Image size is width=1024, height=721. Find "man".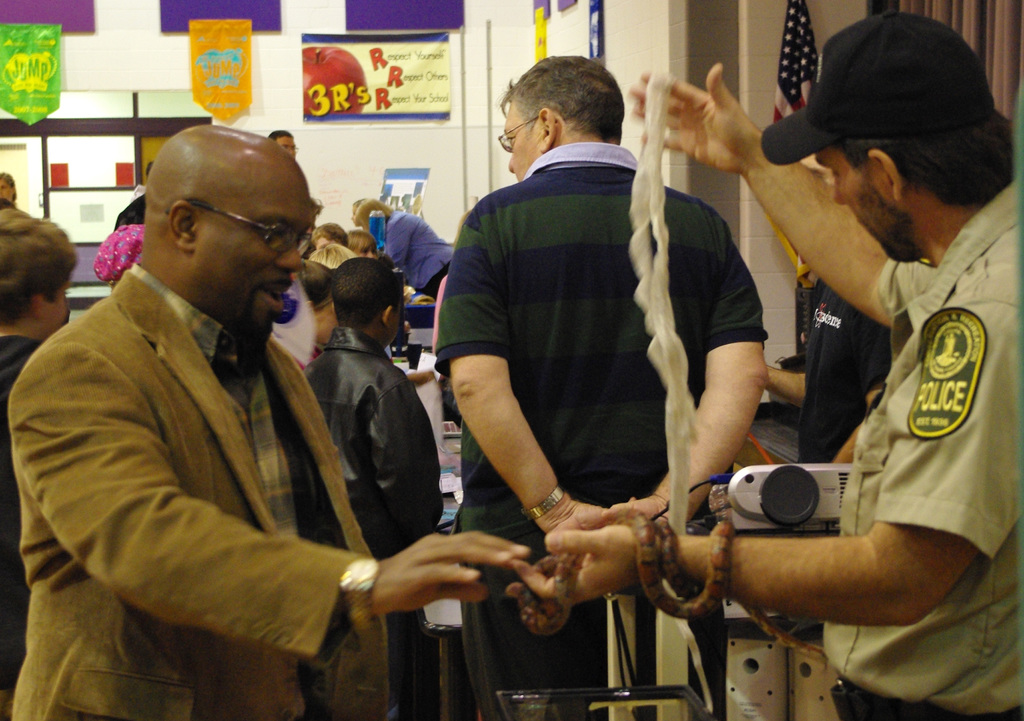
x1=303, y1=259, x2=442, y2=720.
